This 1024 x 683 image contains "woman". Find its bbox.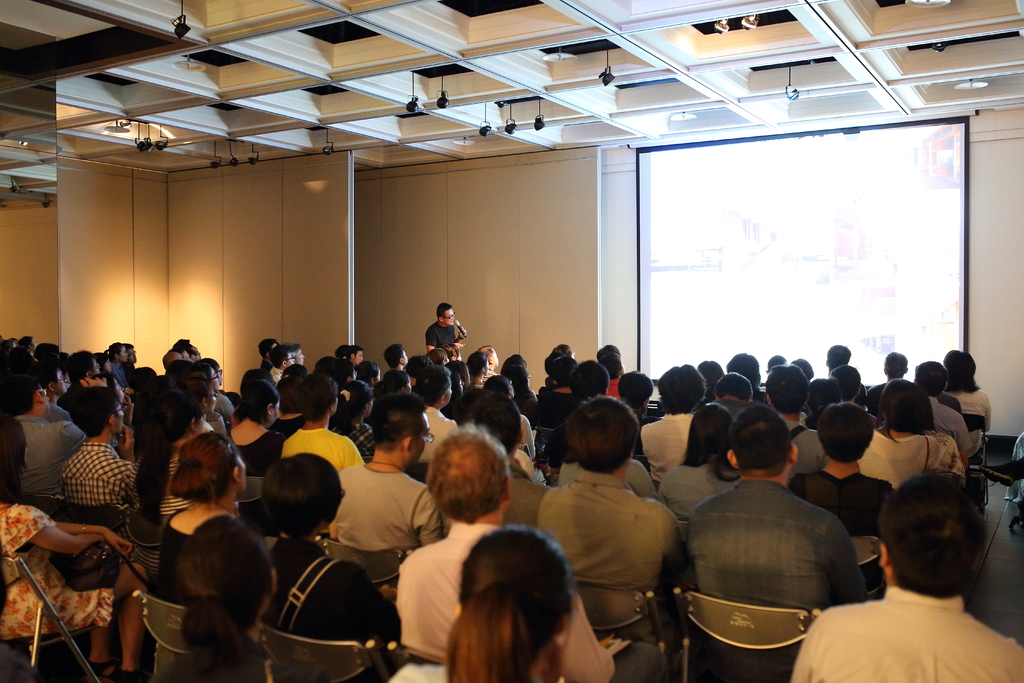
bbox=[945, 352, 990, 462].
